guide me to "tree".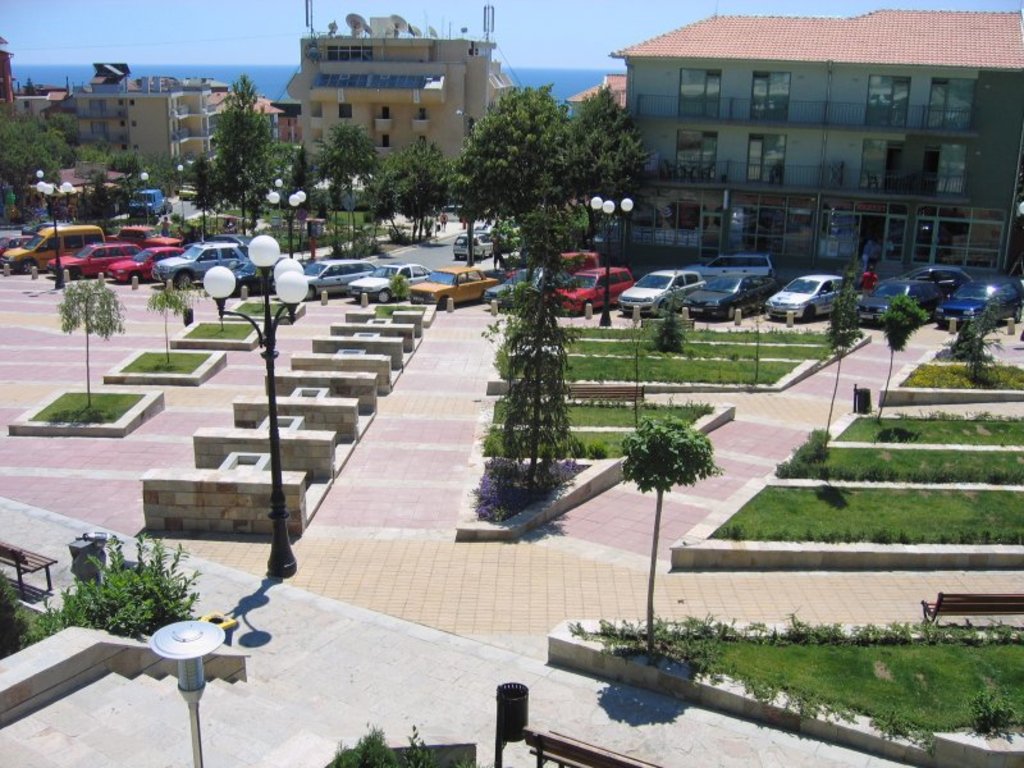
Guidance: [616, 411, 721, 657].
